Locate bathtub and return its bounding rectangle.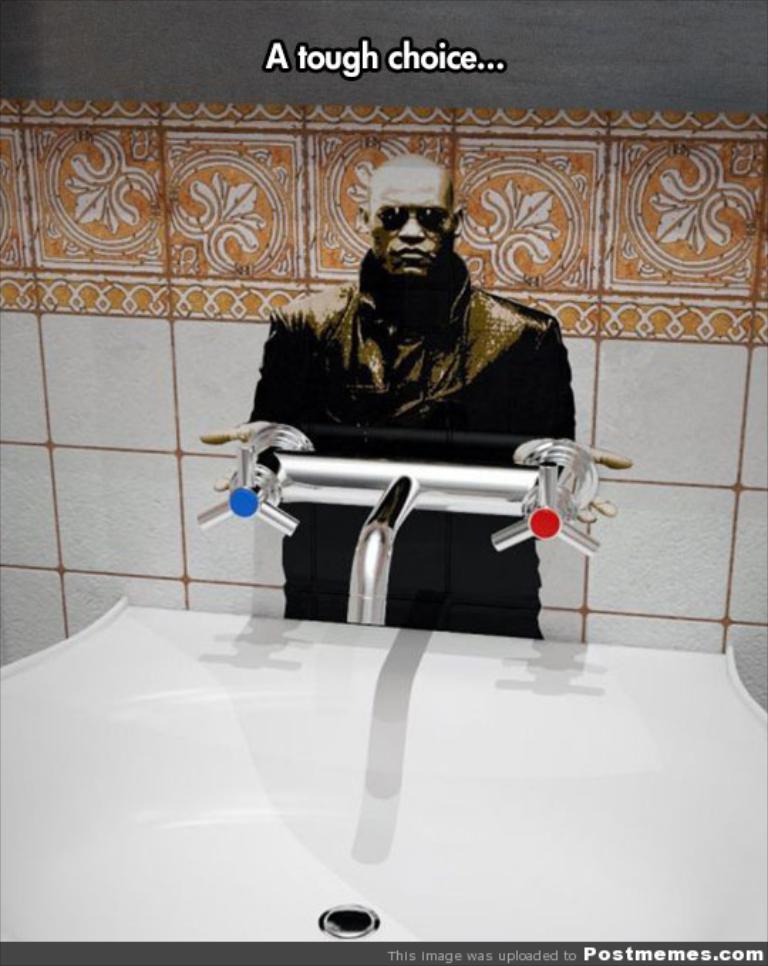
x1=0 y1=427 x2=767 y2=942.
